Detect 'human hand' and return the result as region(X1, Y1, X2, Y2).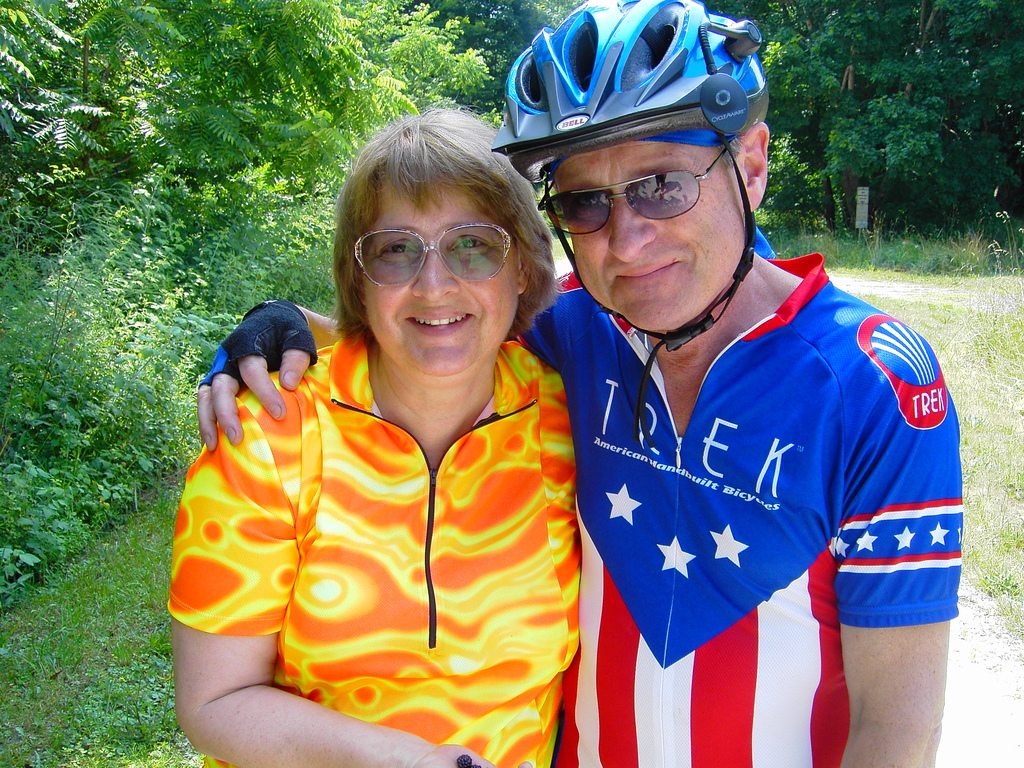
region(411, 743, 532, 767).
